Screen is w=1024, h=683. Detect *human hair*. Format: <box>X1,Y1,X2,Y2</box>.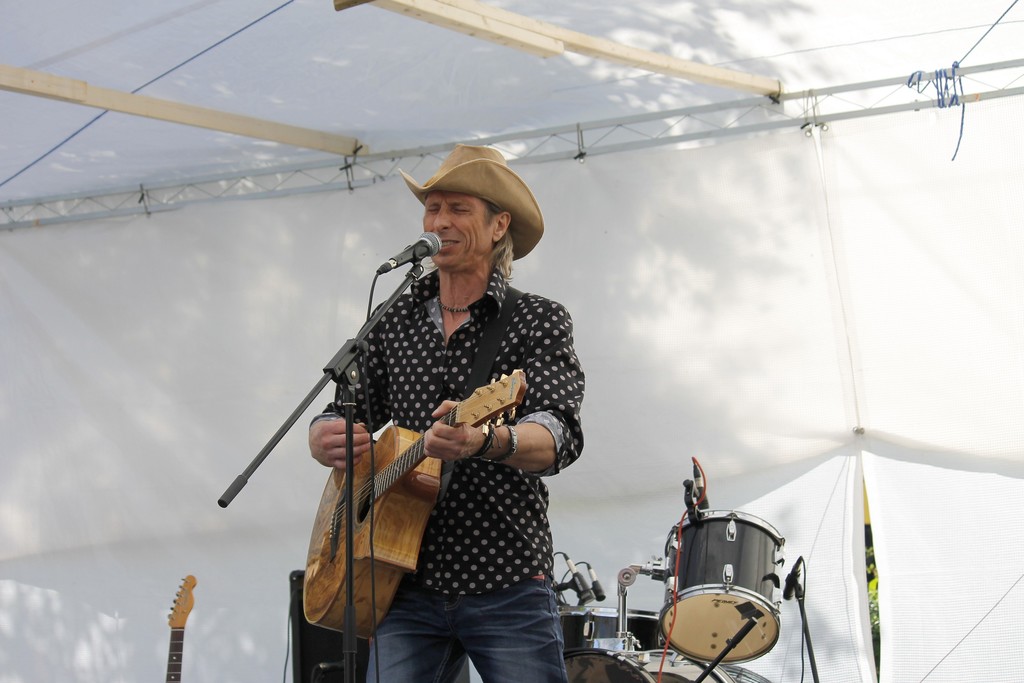
<box>422,200,516,273</box>.
